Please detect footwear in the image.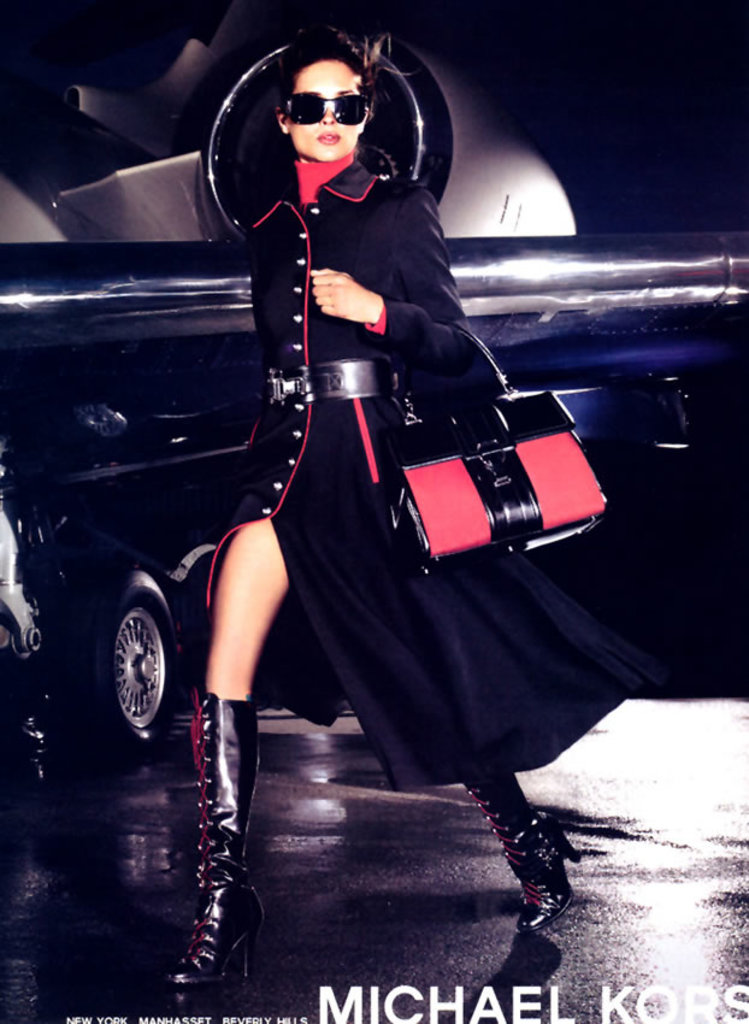
x1=464, y1=769, x2=584, y2=936.
